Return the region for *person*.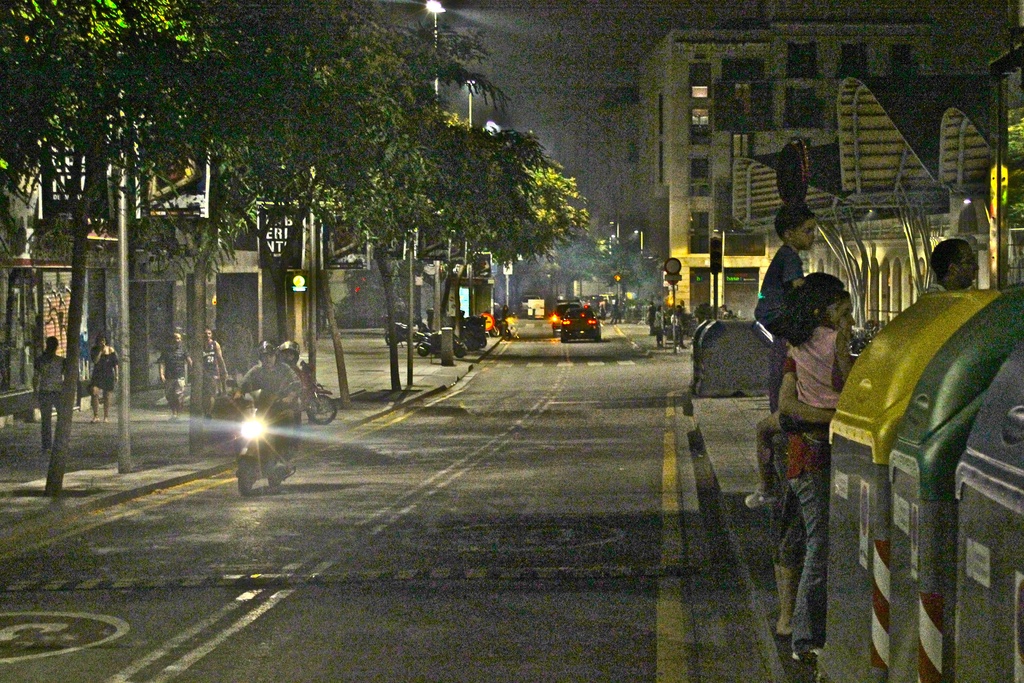
box=[760, 204, 808, 322].
